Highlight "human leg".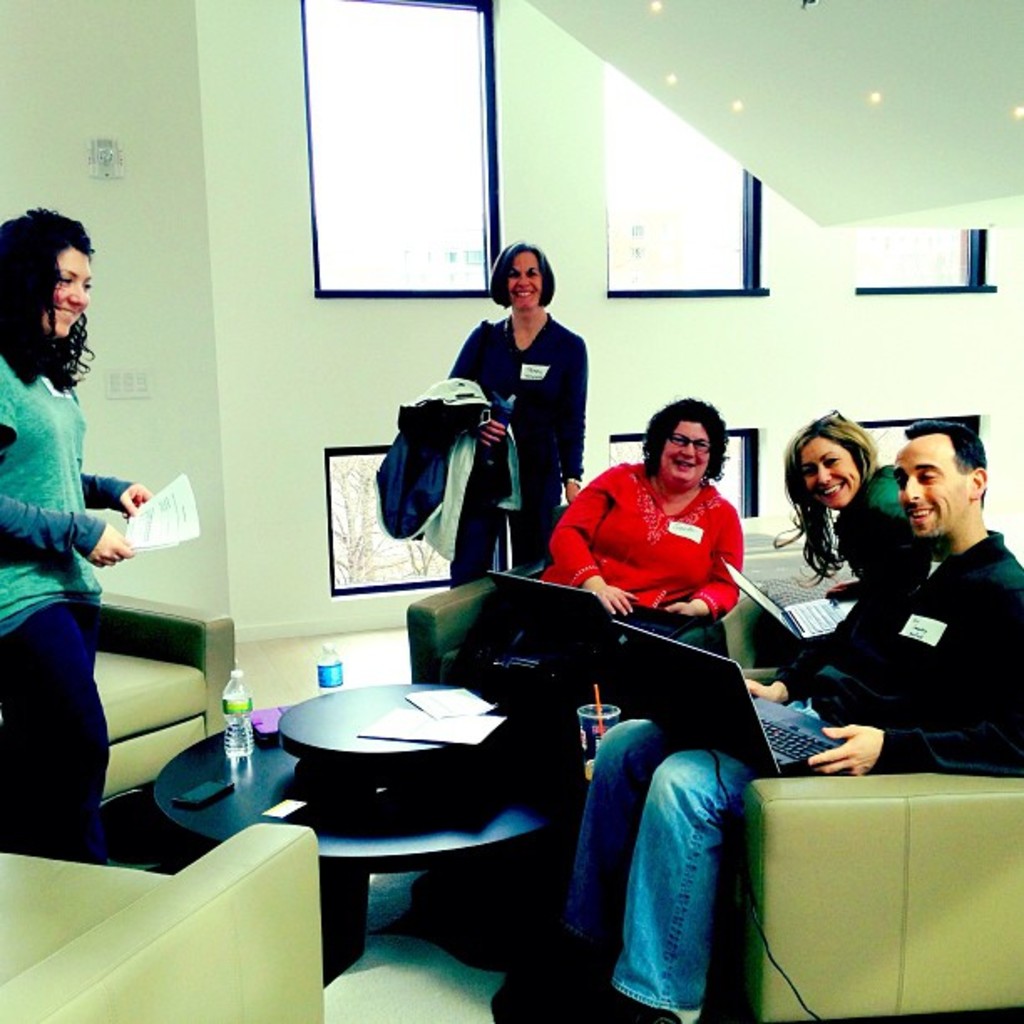
Highlighted region: bbox=[443, 497, 507, 574].
